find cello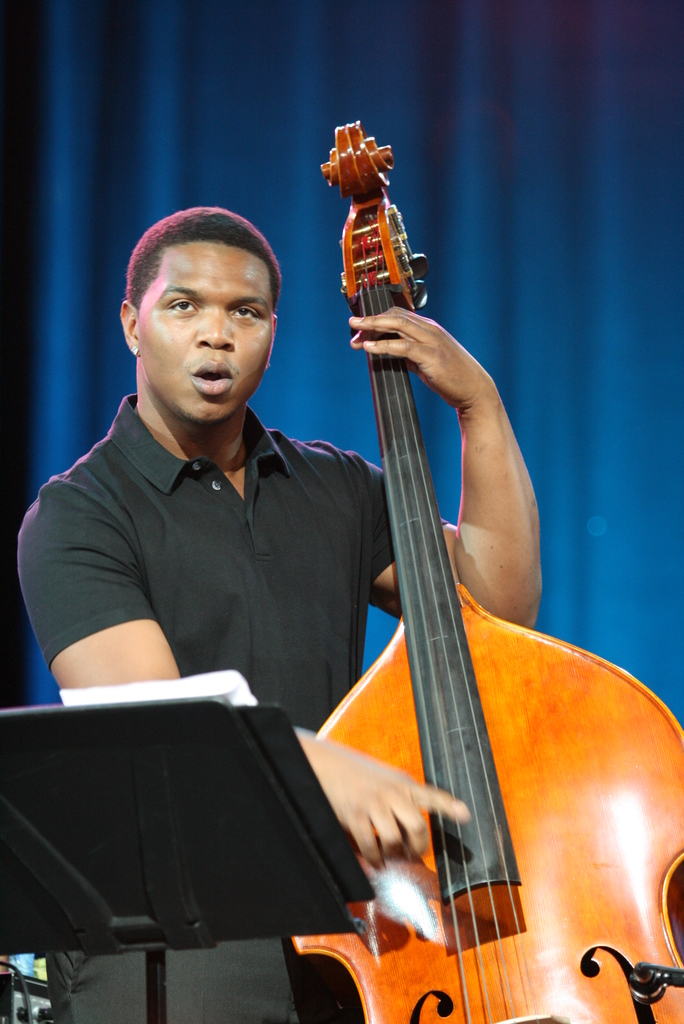
286/116/683/1023
